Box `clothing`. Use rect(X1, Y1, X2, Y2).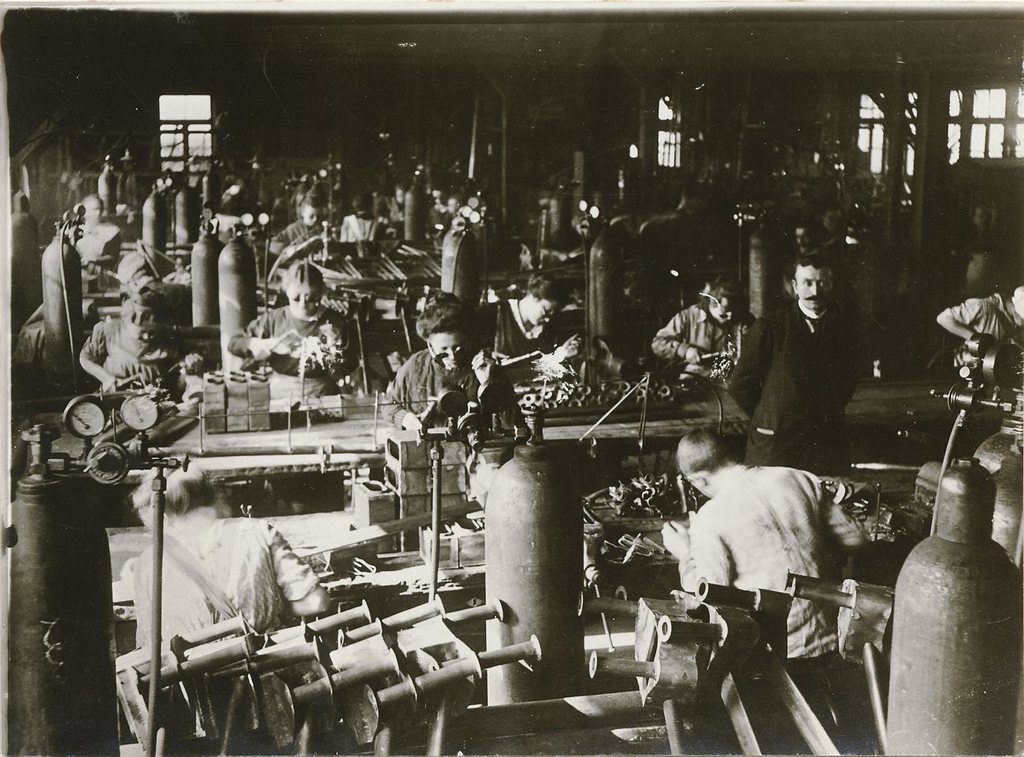
rect(944, 301, 1023, 346).
